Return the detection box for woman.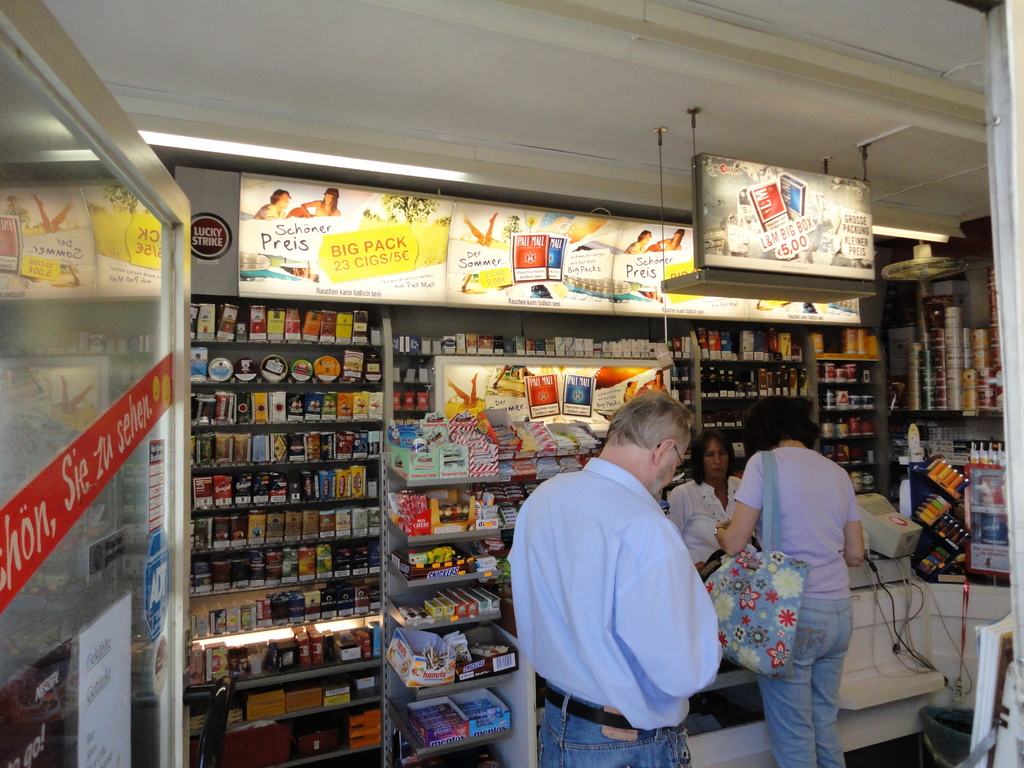
(285,188,341,220).
